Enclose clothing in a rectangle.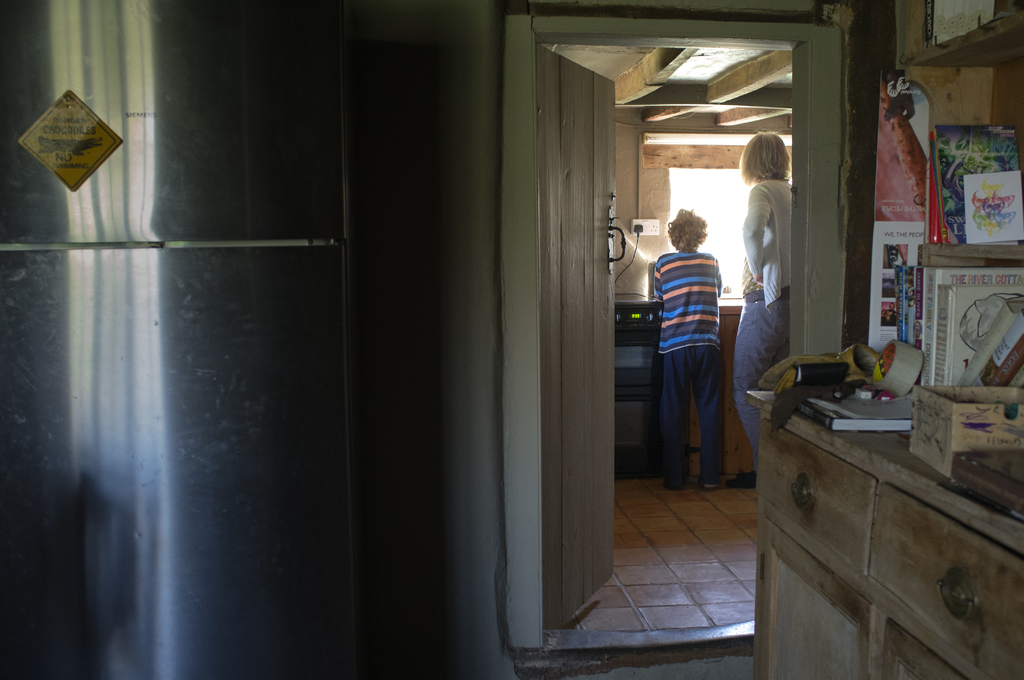
detection(650, 229, 746, 498).
